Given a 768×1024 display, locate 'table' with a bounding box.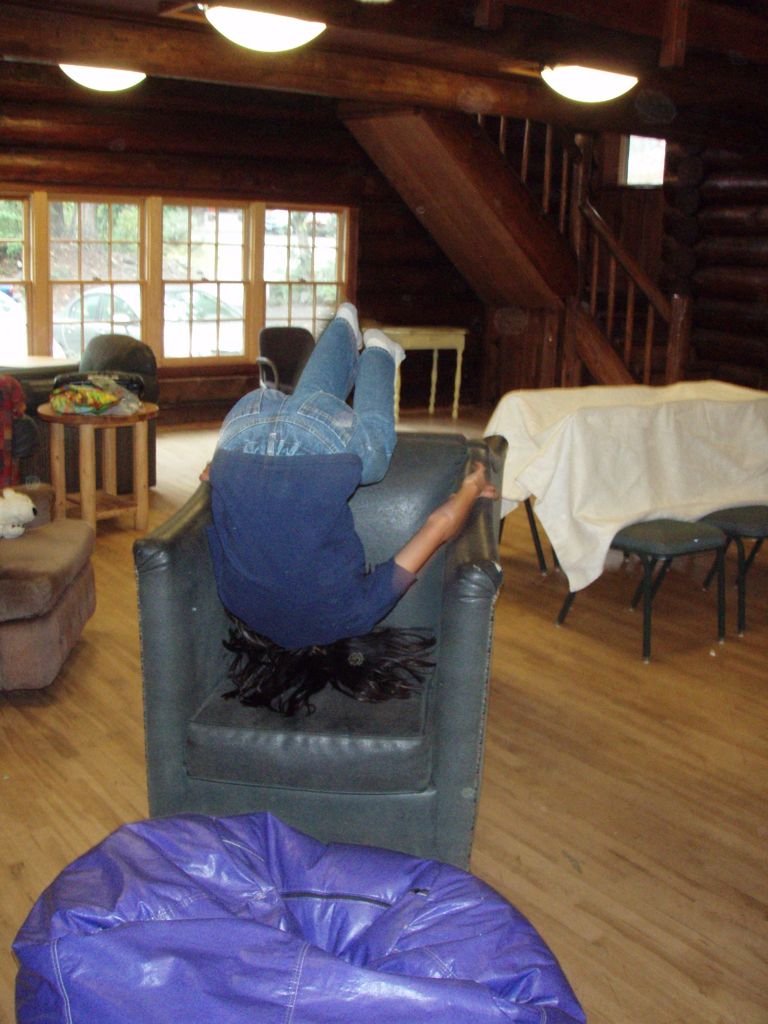
Located: box(36, 372, 166, 543).
